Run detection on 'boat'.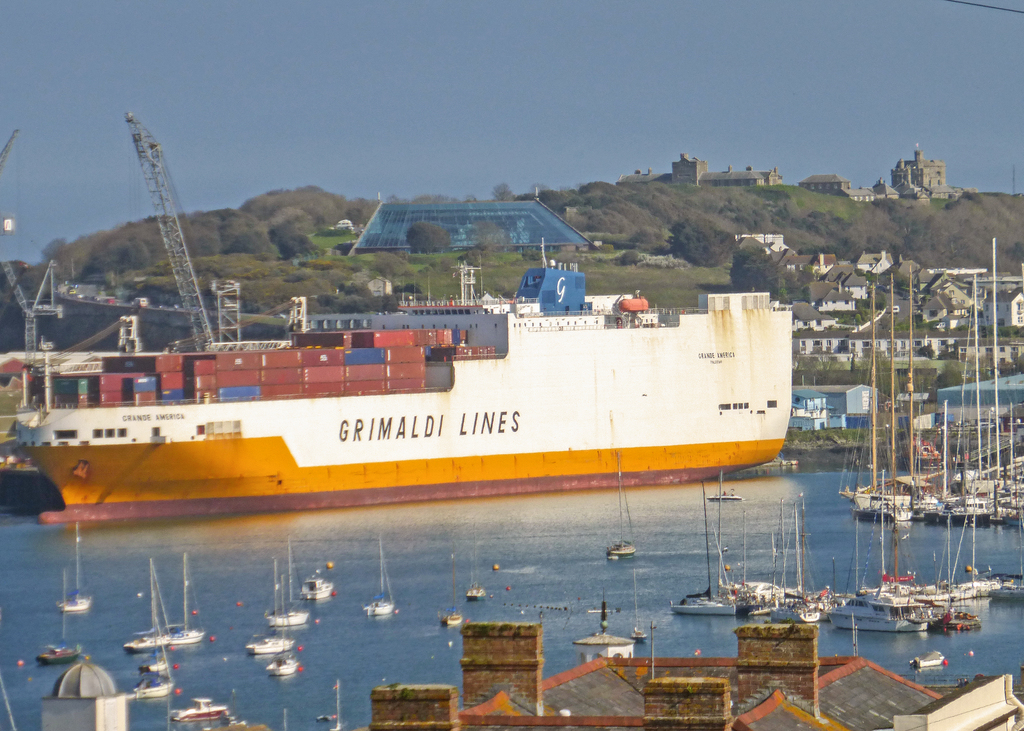
Result: x1=671, y1=561, x2=737, y2=625.
